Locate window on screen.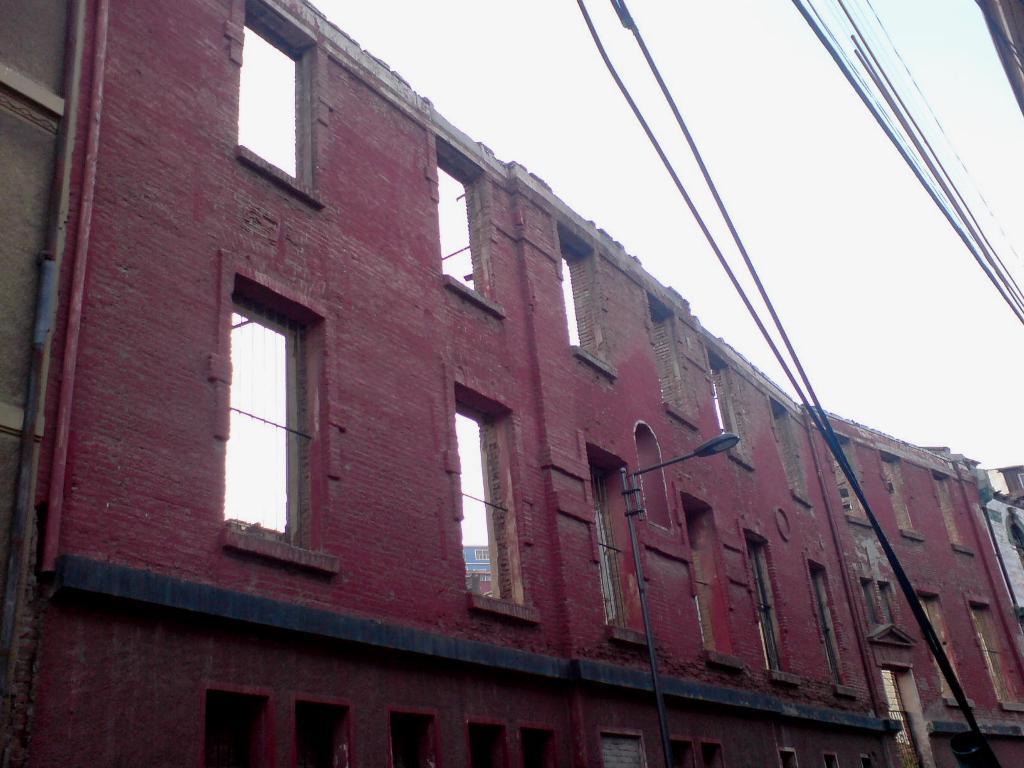
On screen at 468 717 513 767.
